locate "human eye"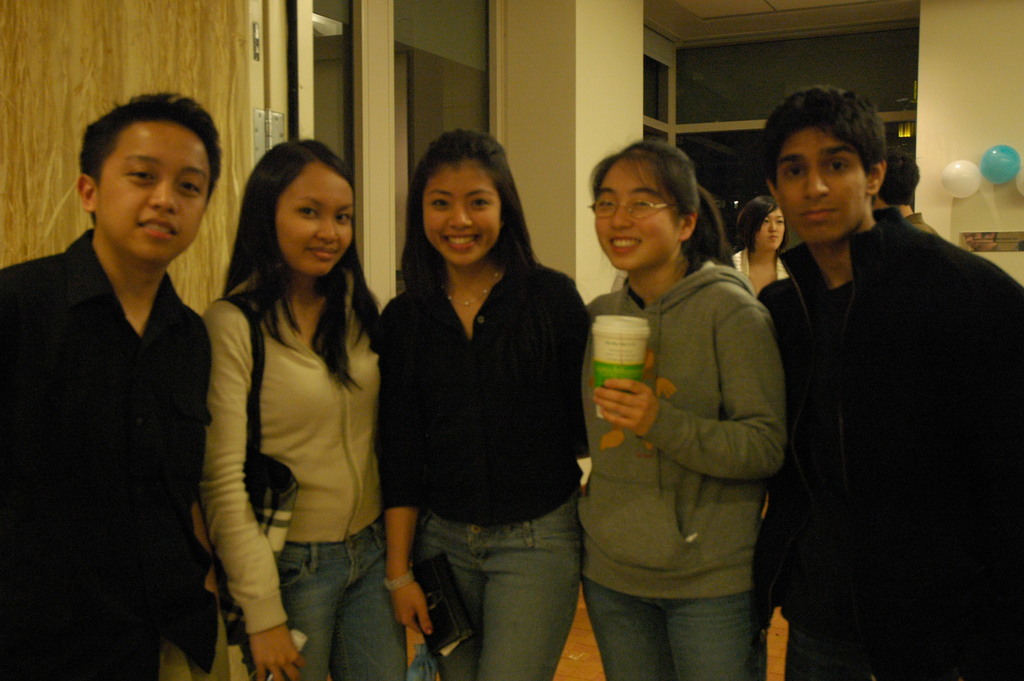
(595, 193, 614, 210)
